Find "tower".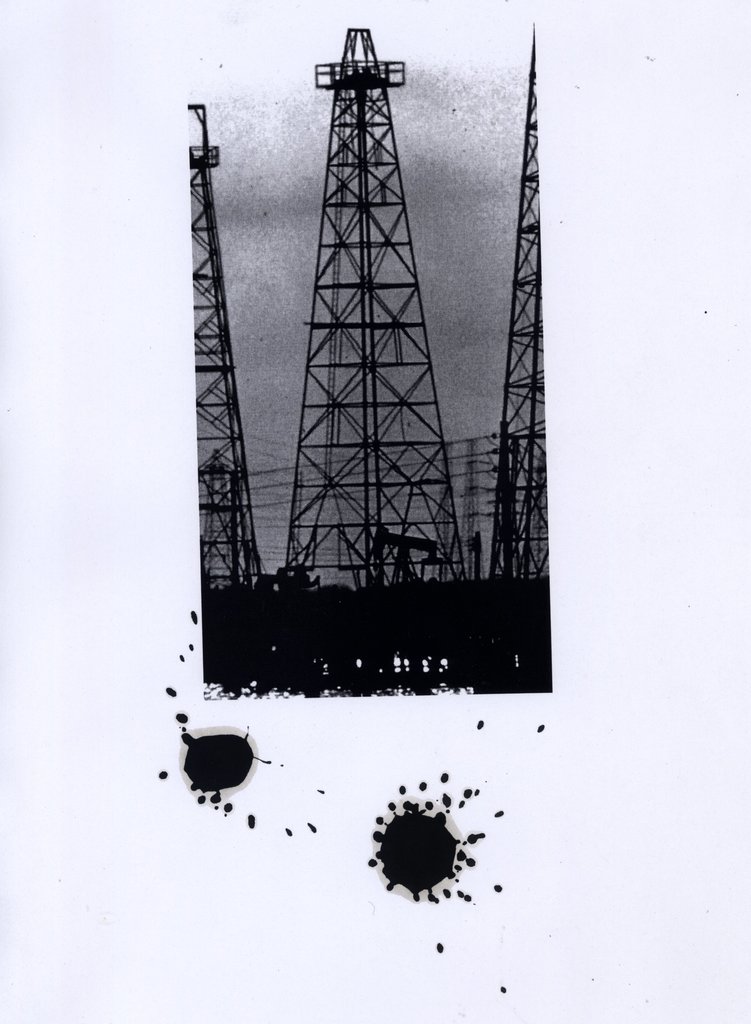
[281,26,474,603].
